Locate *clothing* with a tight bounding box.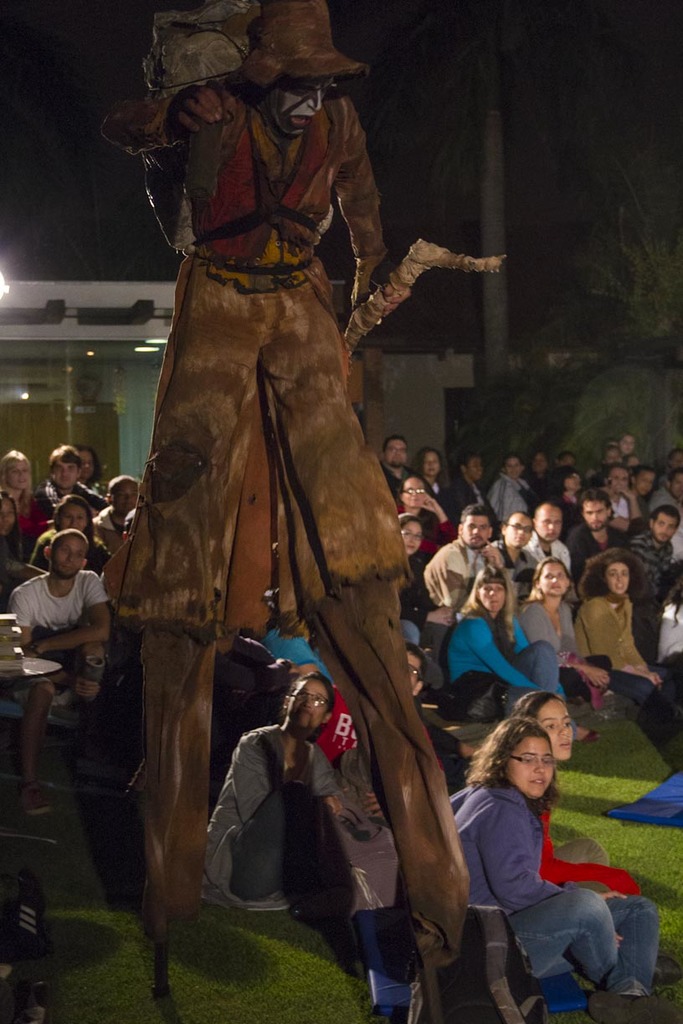
<box>625,532,680,587</box>.
